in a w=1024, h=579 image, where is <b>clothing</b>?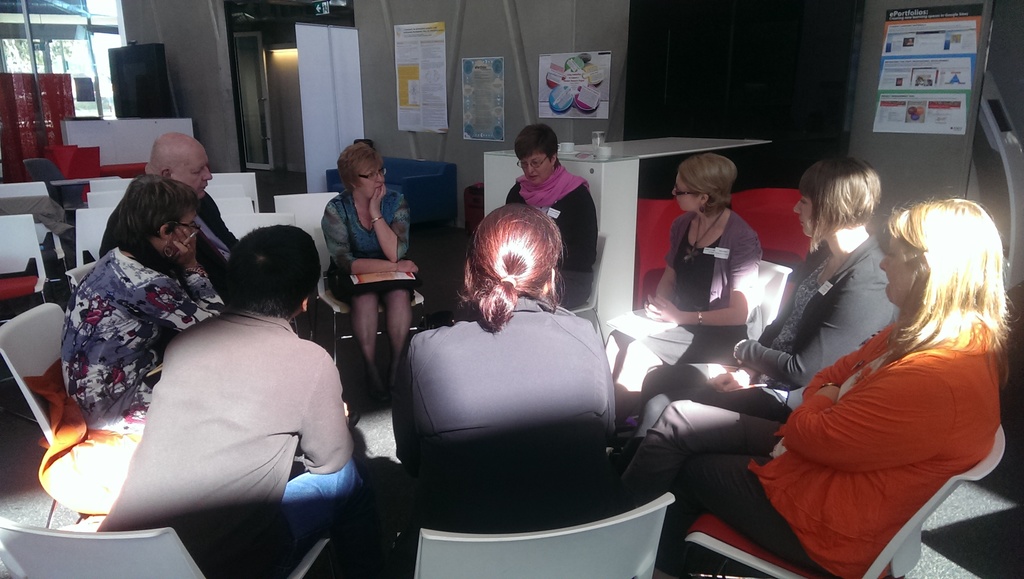
bbox=(389, 291, 616, 535).
